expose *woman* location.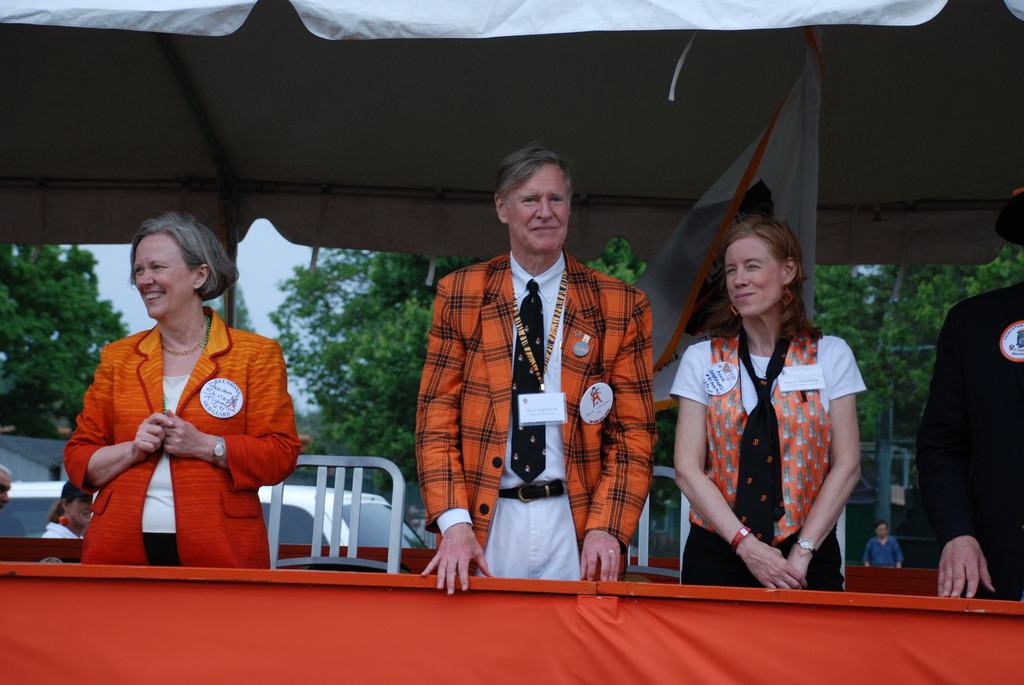
Exposed at x1=58 y1=205 x2=294 y2=581.
